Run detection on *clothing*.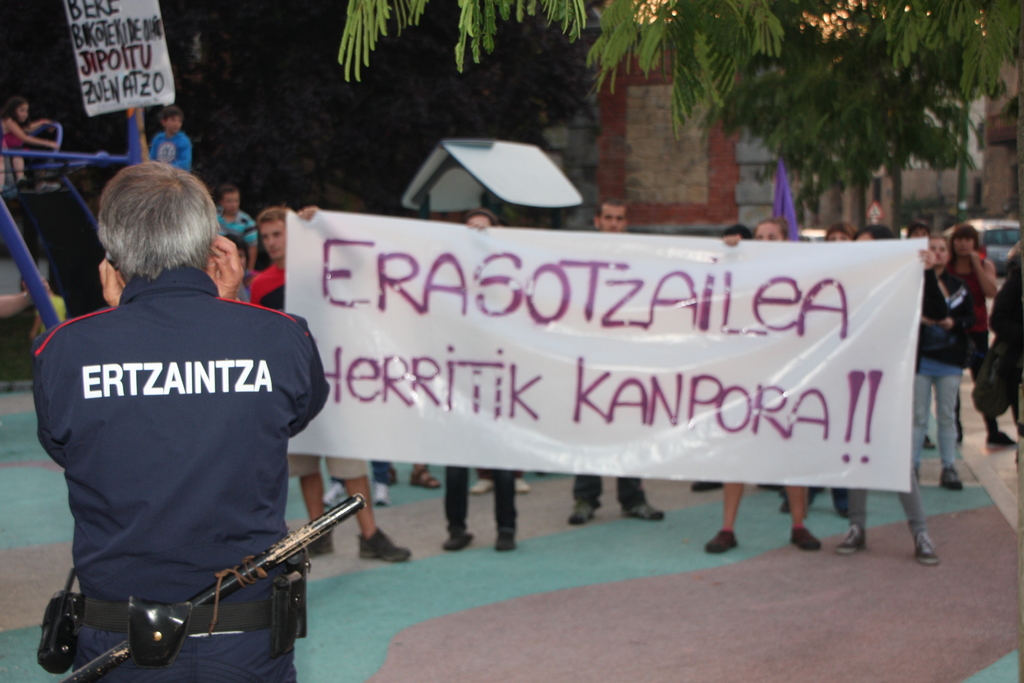
Result: [x1=328, y1=458, x2=391, y2=488].
